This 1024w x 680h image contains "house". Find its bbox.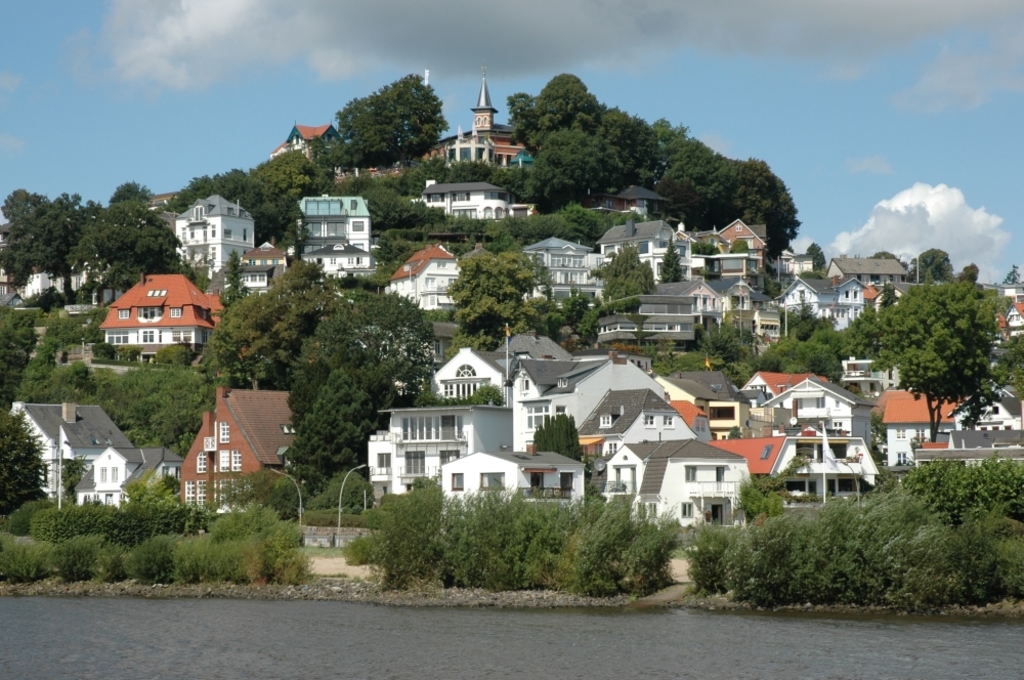
<region>984, 283, 1022, 304</region>.
